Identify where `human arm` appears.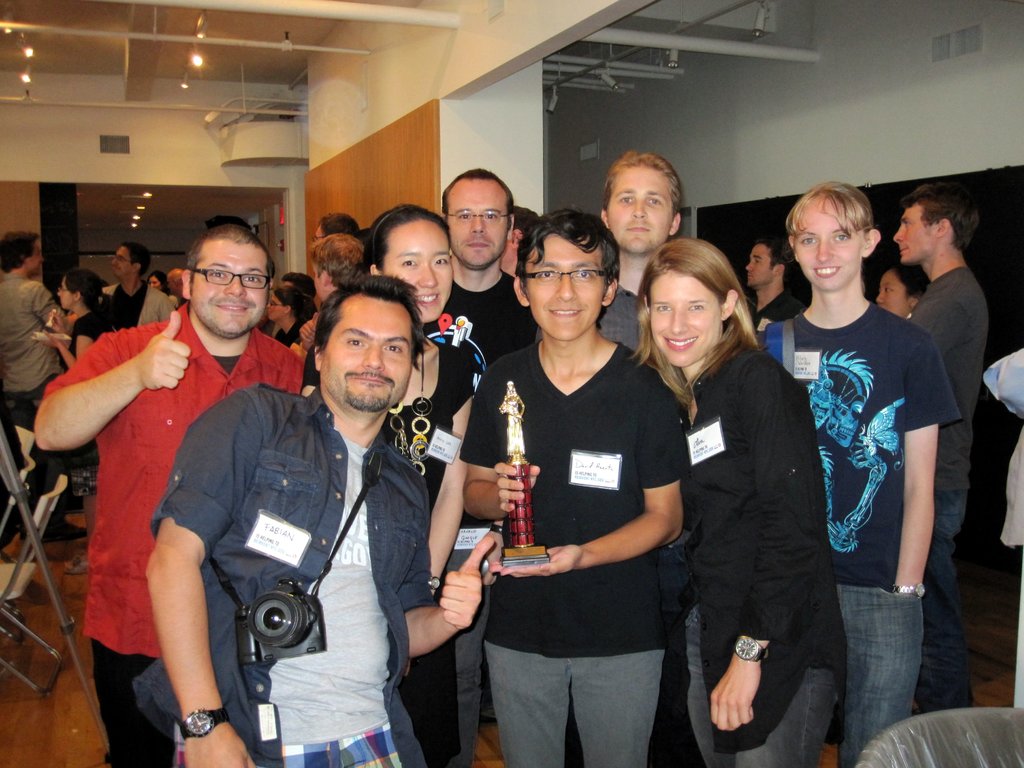
Appears at [145, 390, 255, 767].
